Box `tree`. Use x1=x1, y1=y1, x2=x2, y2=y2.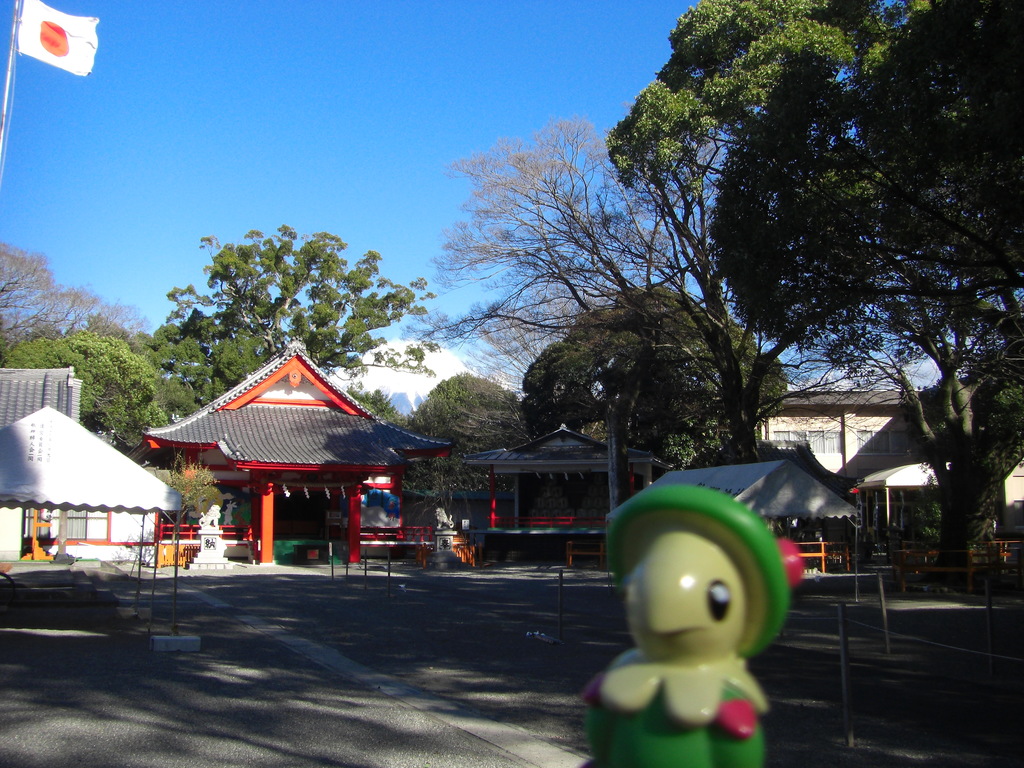
x1=520, y1=289, x2=795, y2=573.
